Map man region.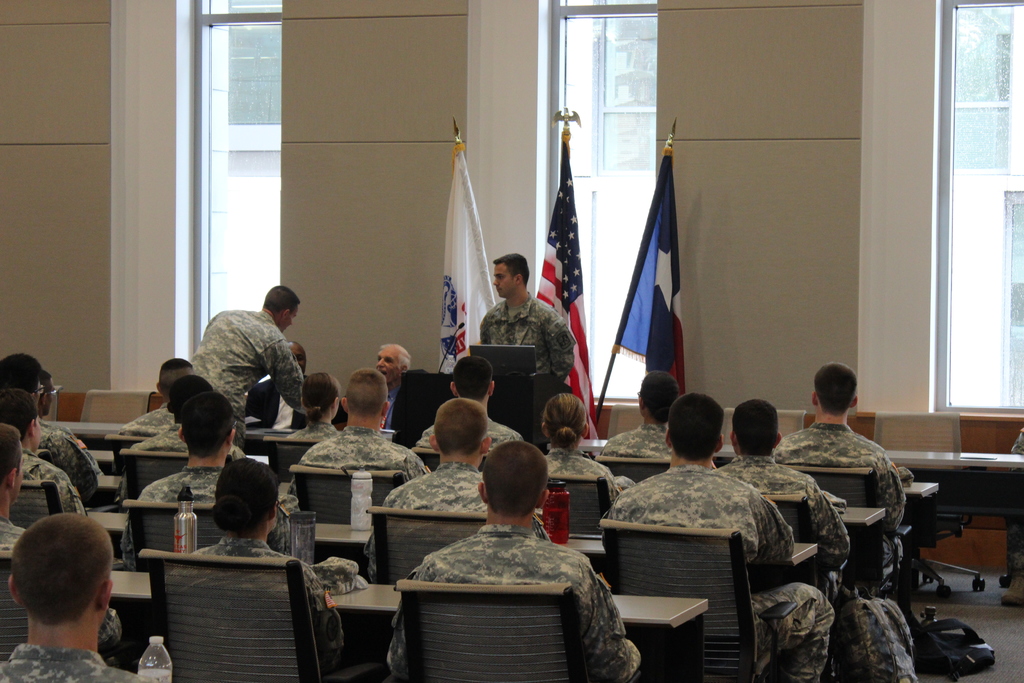
Mapped to Rect(173, 281, 317, 447).
